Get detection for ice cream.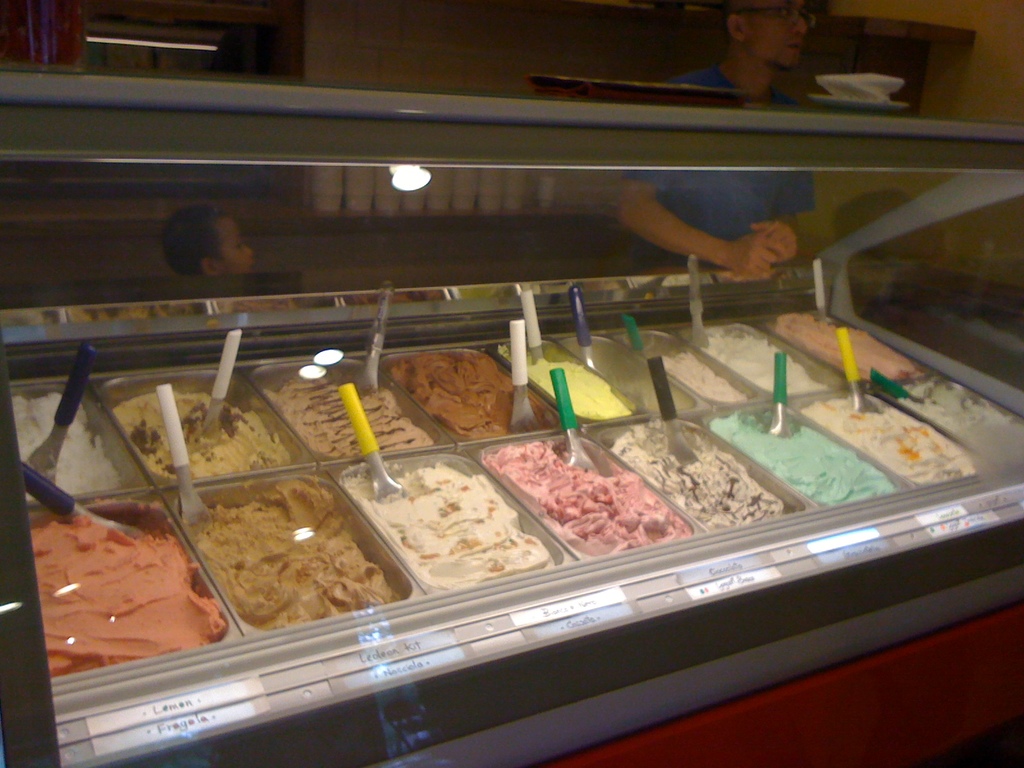
Detection: 773/314/928/380.
